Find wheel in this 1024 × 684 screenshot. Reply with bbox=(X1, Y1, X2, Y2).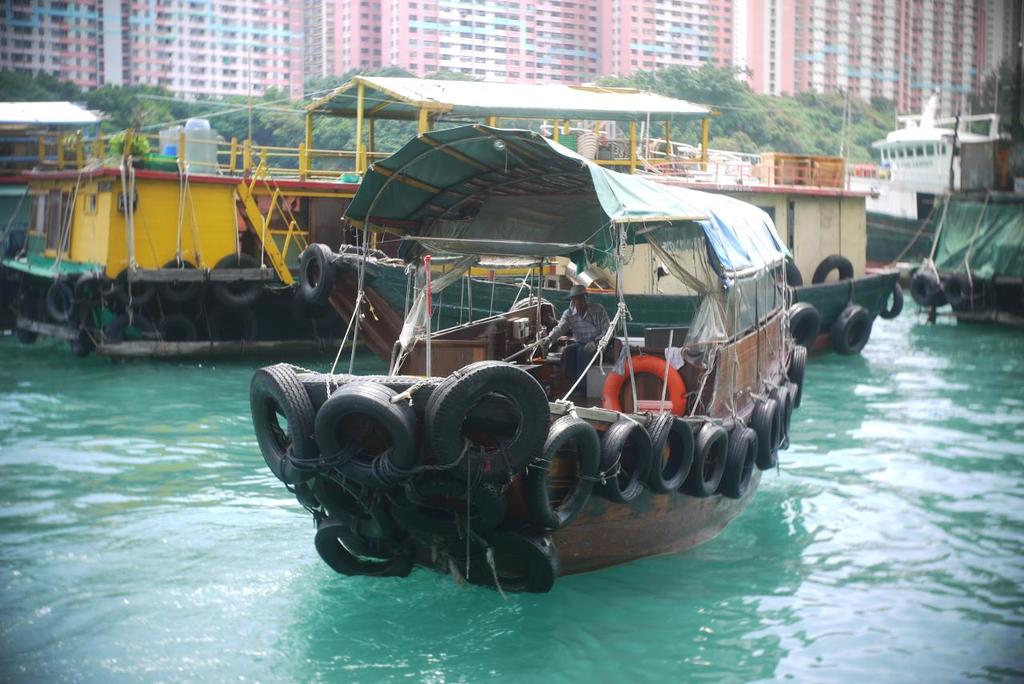
bbox=(810, 252, 857, 282).
